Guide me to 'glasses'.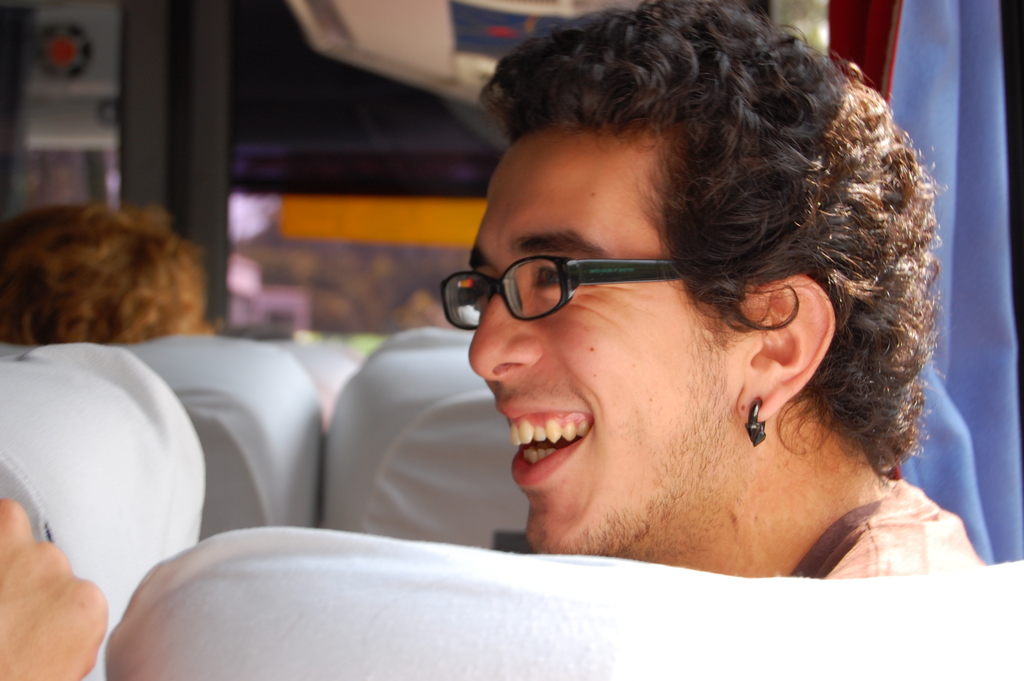
Guidance: detection(436, 254, 689, 331).
